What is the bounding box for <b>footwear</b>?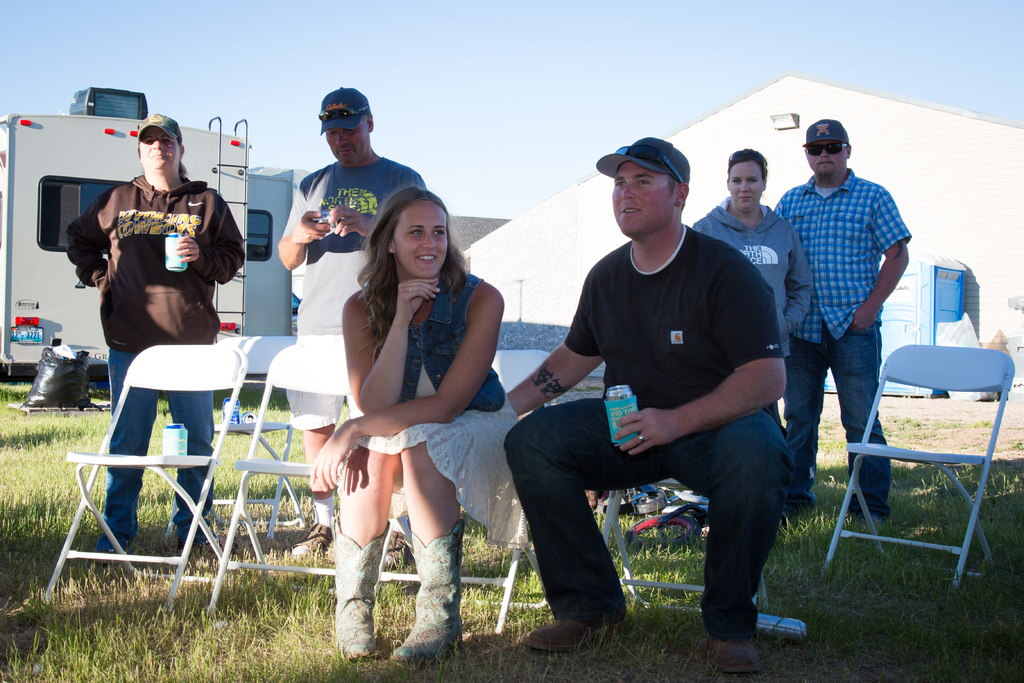
box(779, 511, 804, 520).
